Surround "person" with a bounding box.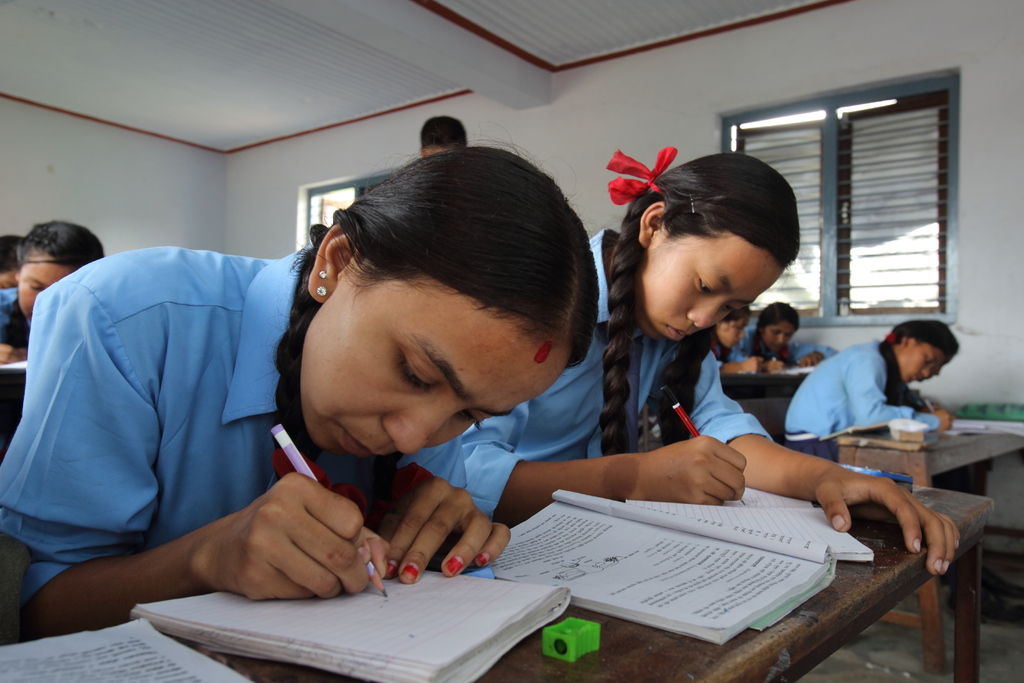
(x1=708, y1=306, x2=772, y2=372).
